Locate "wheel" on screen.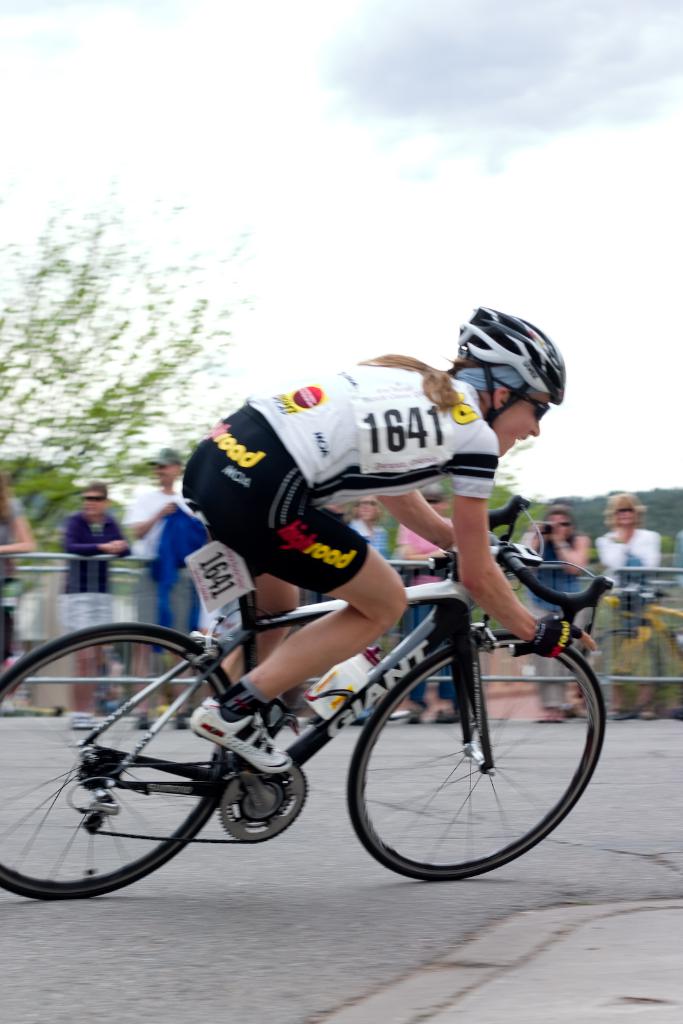
On screen at locate(355, 638, 581, 877).
